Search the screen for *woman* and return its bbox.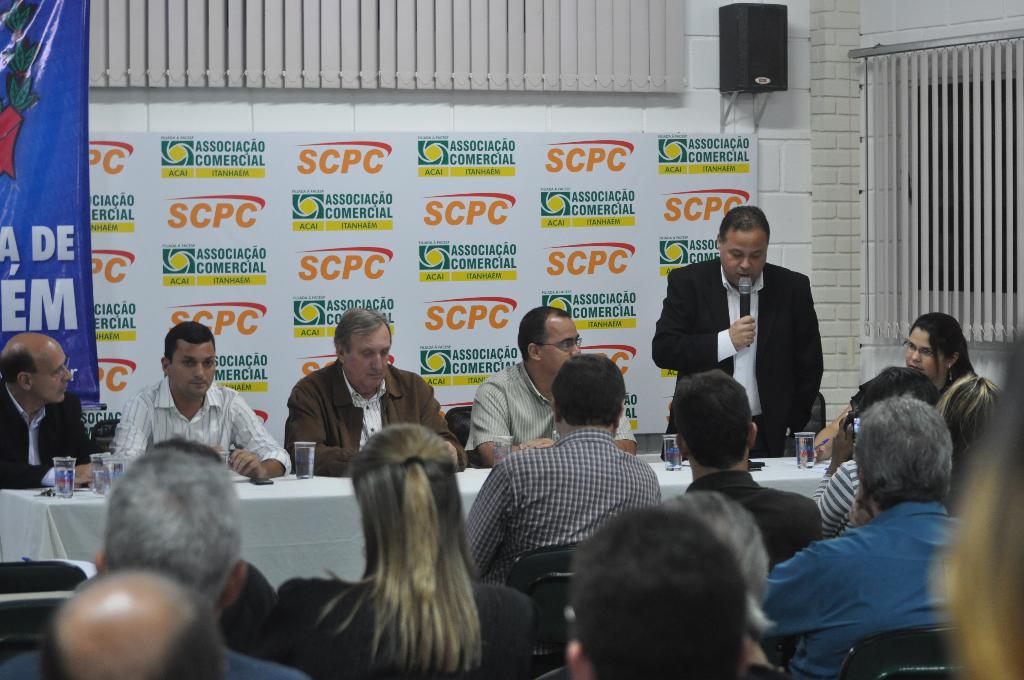
Found: detection(937, 370, 1005, 511).
